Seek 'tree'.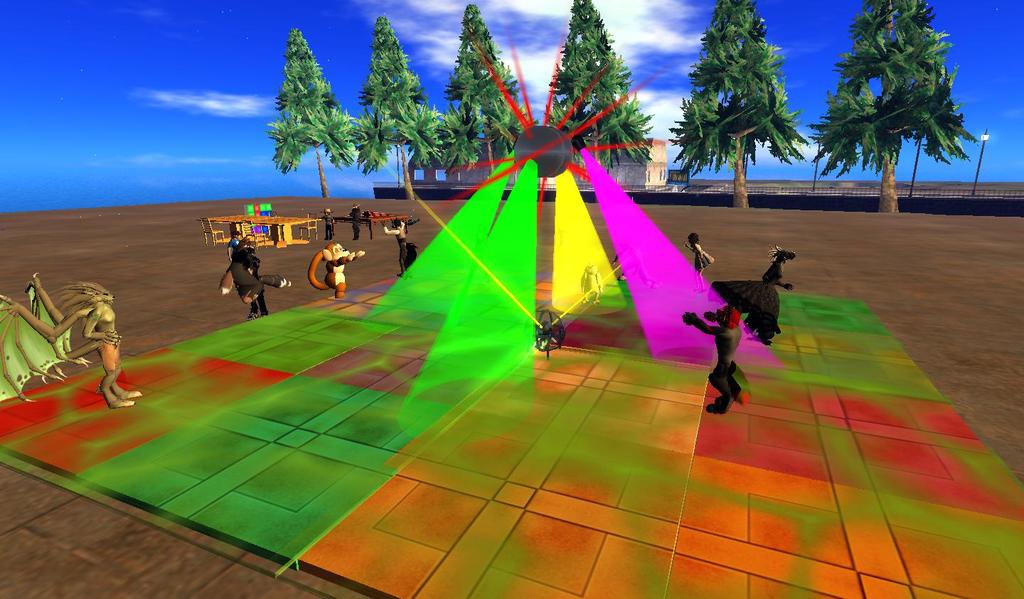
809/0/1000/220.
